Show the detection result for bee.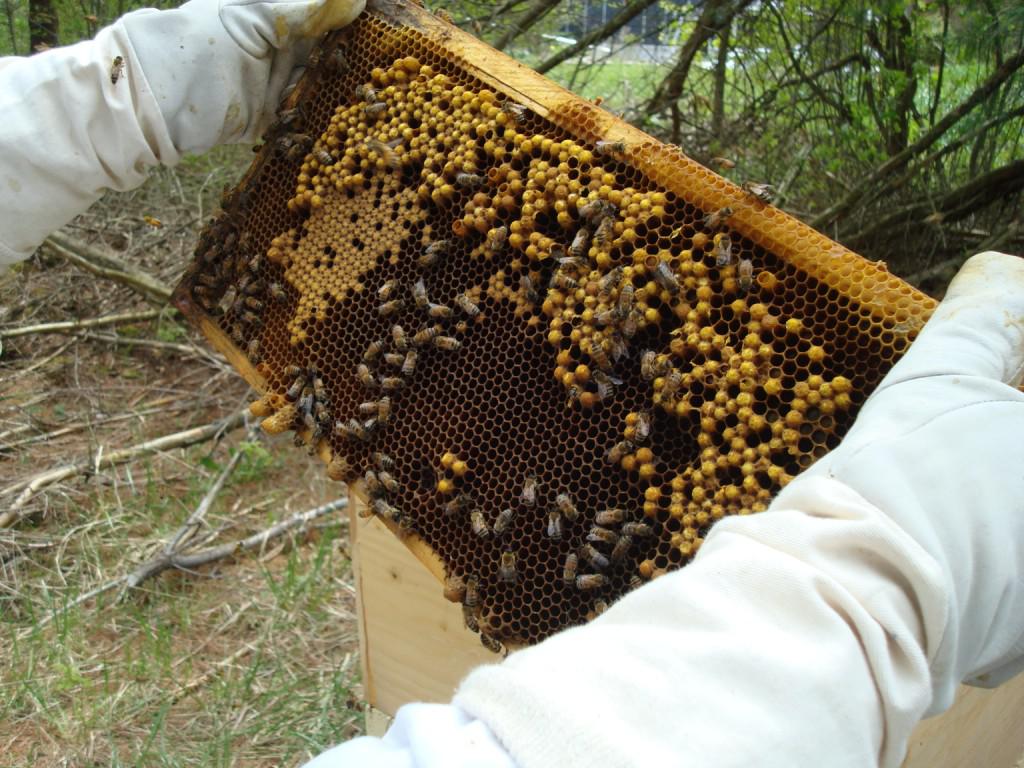
319/399/330/424.
